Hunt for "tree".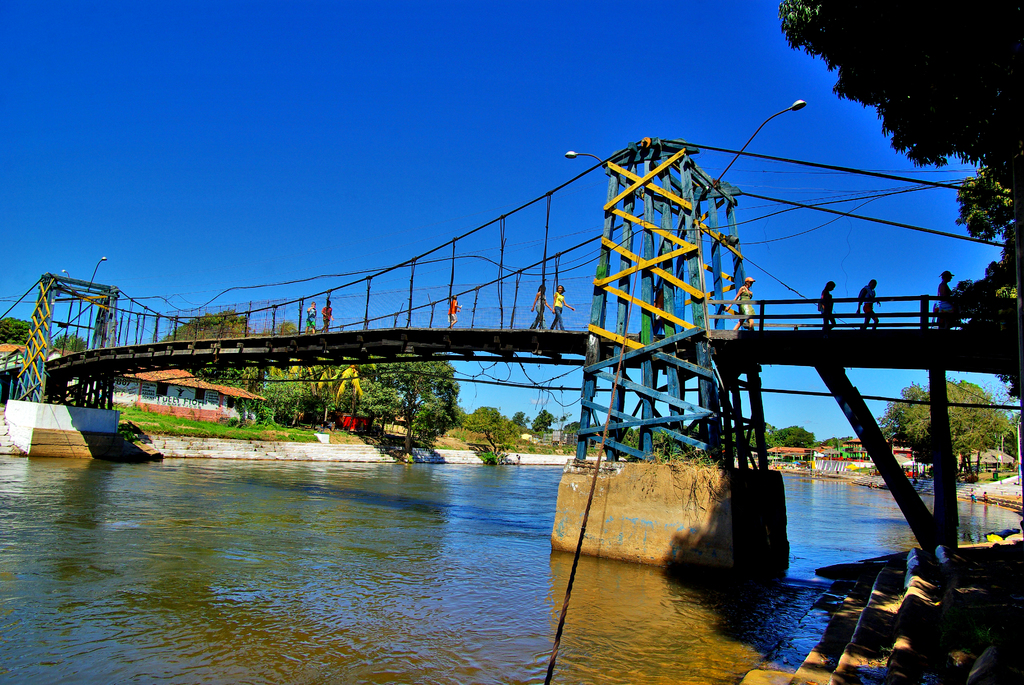
Hunted down at {"x1": 557, "y1": 410, "x2": 576, "y2": 450}.
